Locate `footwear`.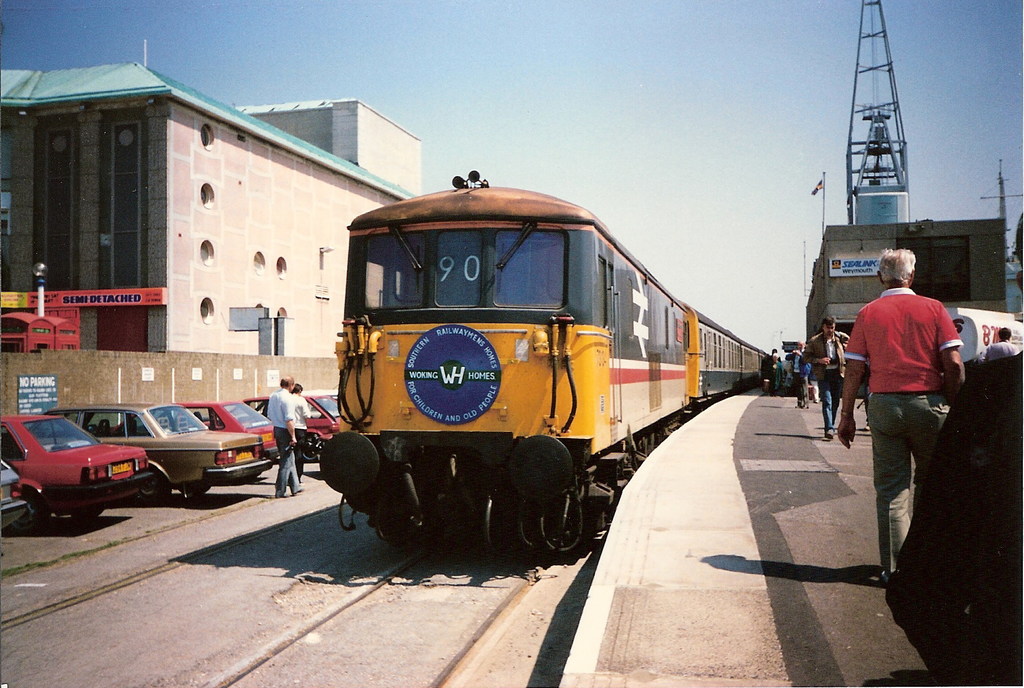
Bounding box: region(824, 428, 833, 440).
